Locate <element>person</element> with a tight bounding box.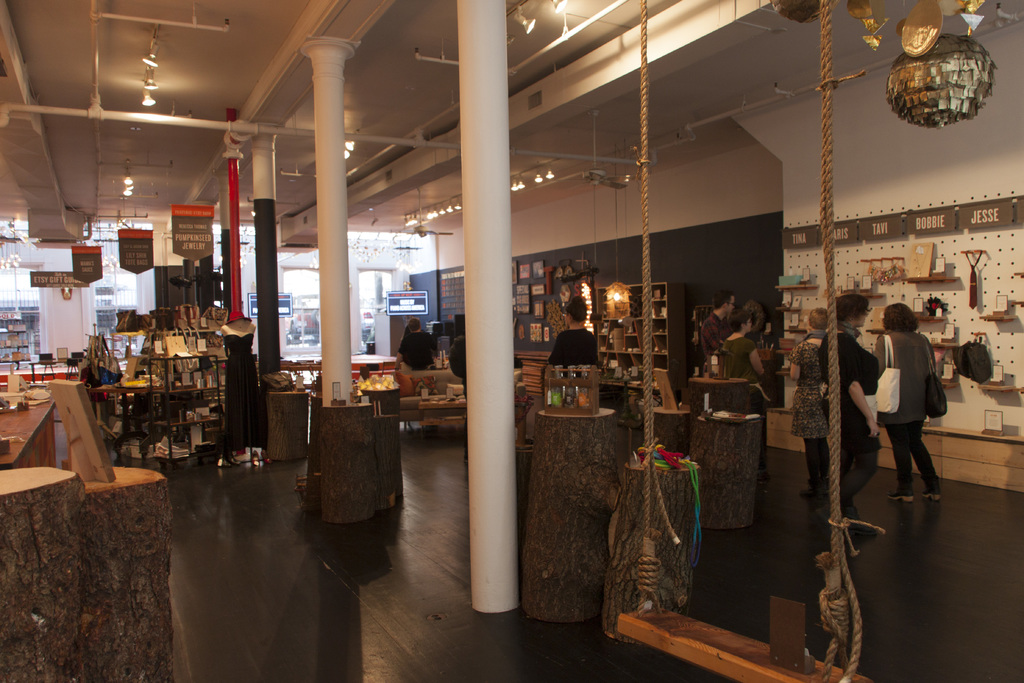
<region>391, 316, 437, 370</region>.
